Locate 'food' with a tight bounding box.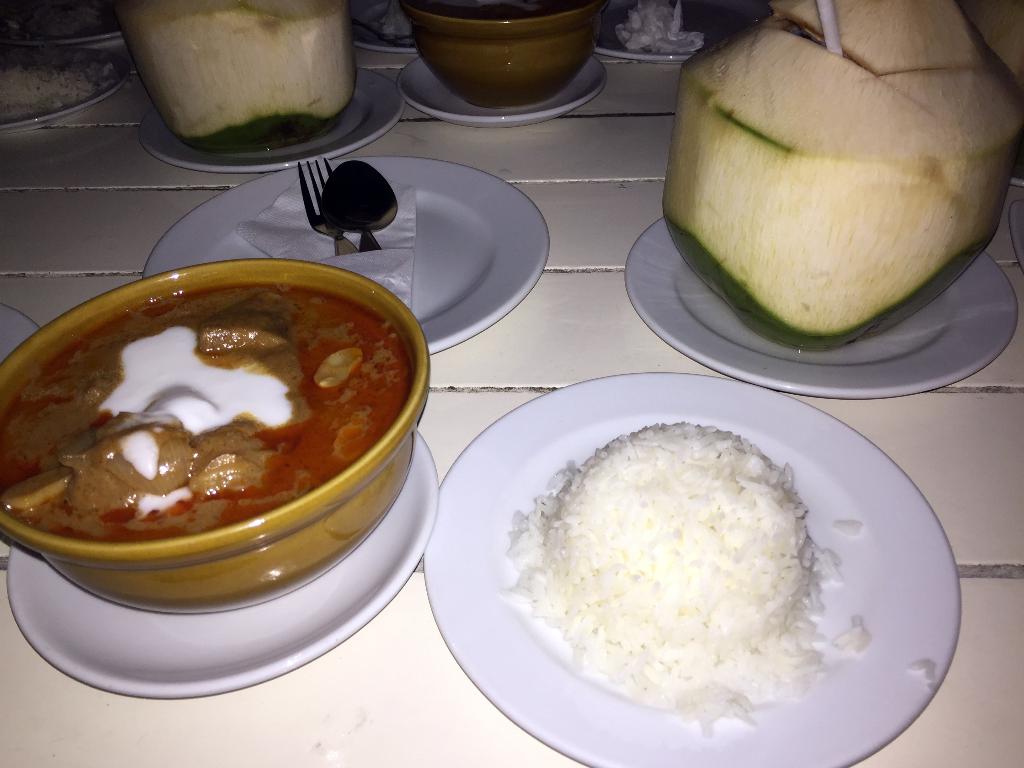
pyautogui.locateOnScreen(1, 0, 111, 37).
